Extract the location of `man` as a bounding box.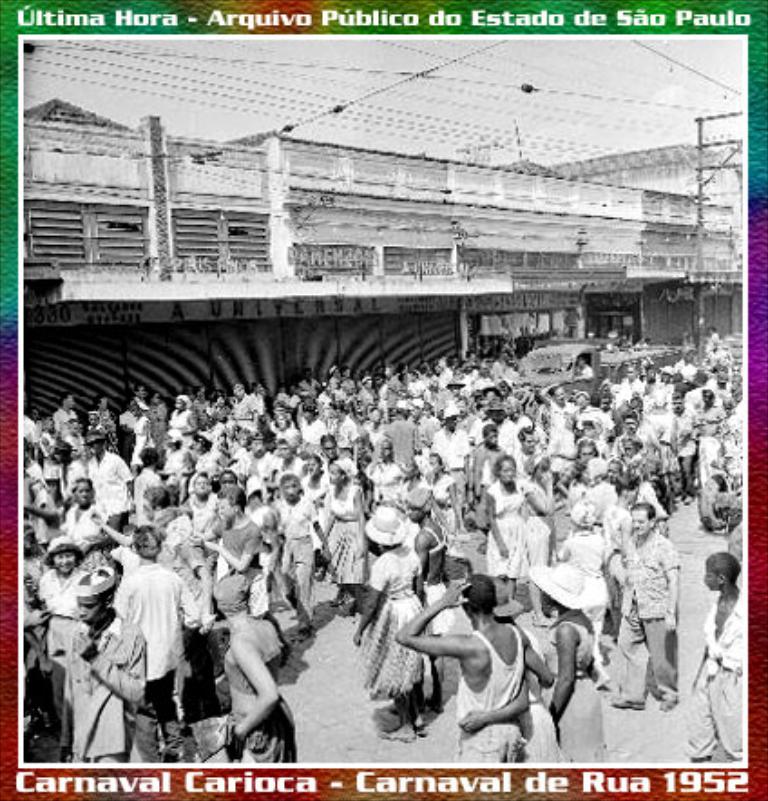
78,429,134,531.
